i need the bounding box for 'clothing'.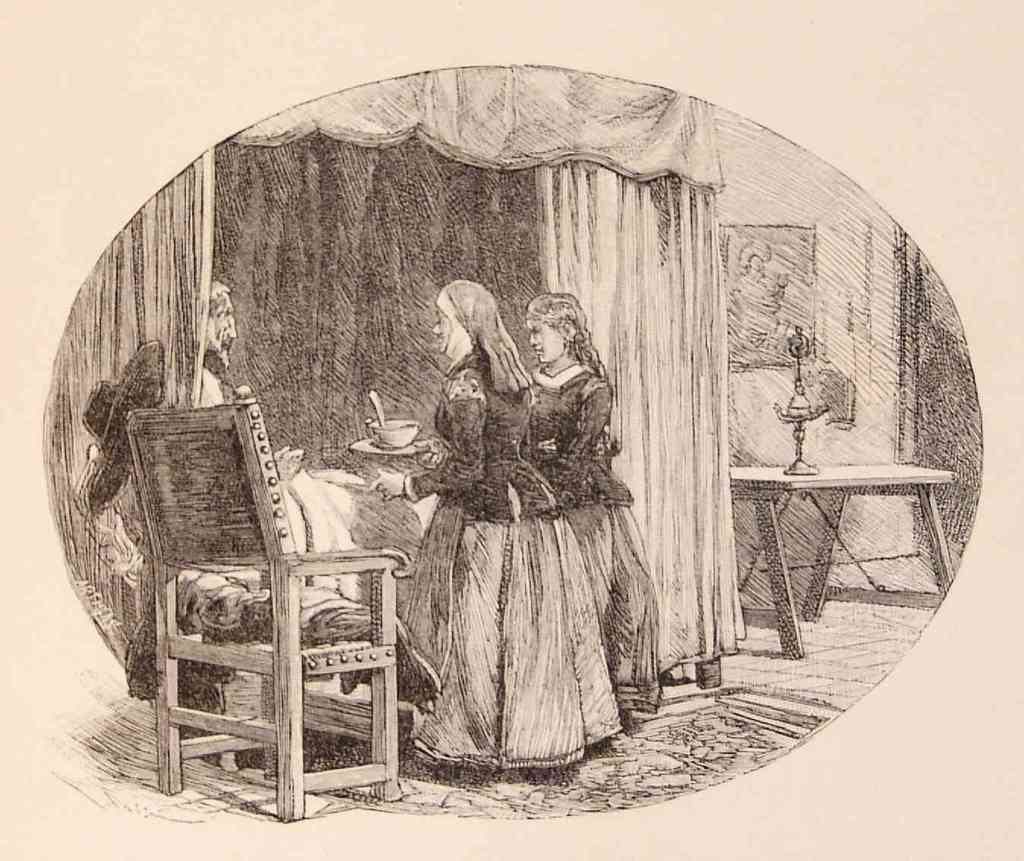
Here it is: select_region(531, 359, 660, 717).
